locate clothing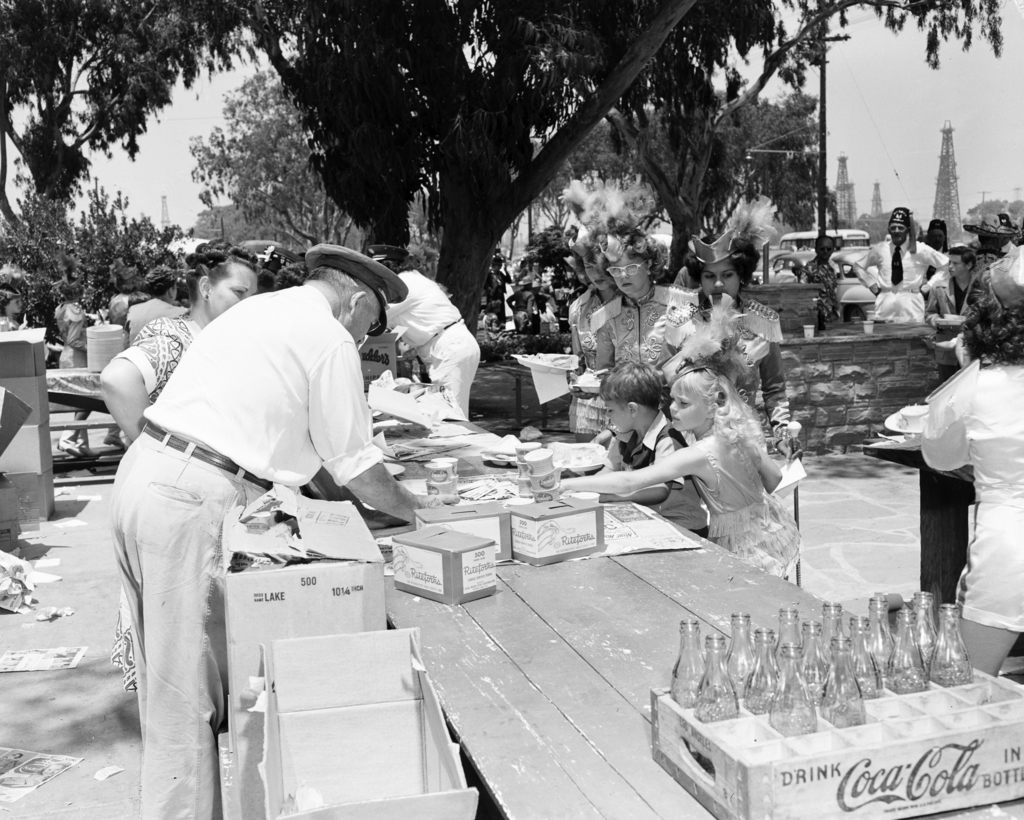
pyautogui.locateOnScreen(113, 288, 177, 346)
